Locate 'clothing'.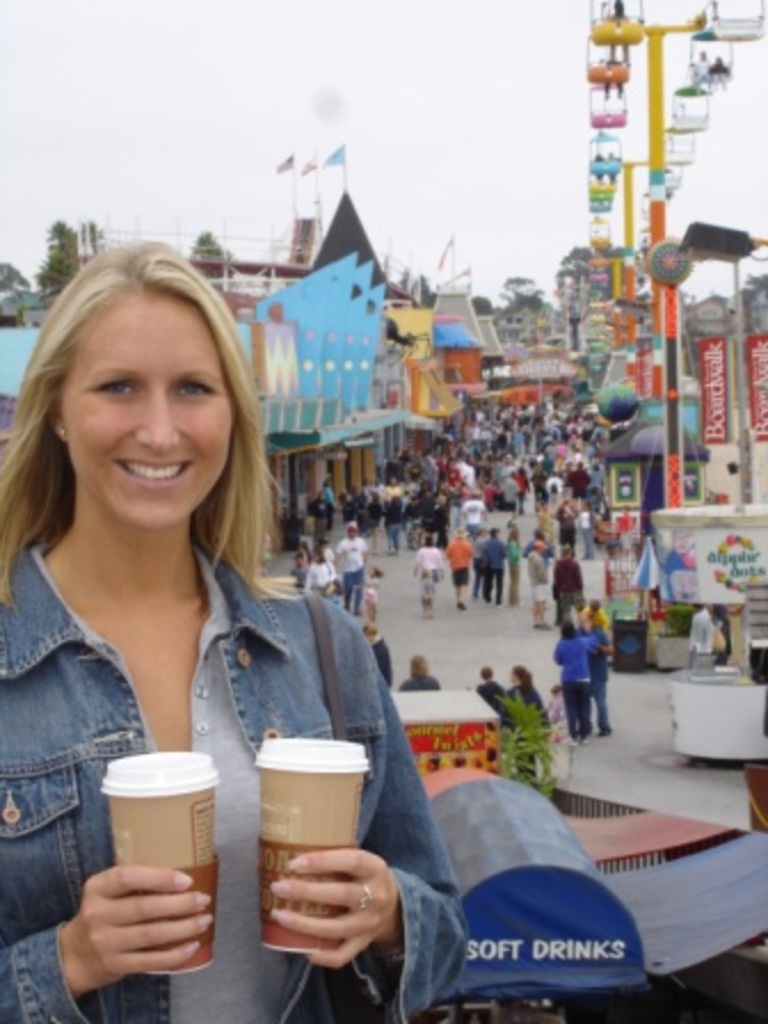
Bounding box: {"x1": 363, "y1": 558, "x2": 391, "y2": 679}.
